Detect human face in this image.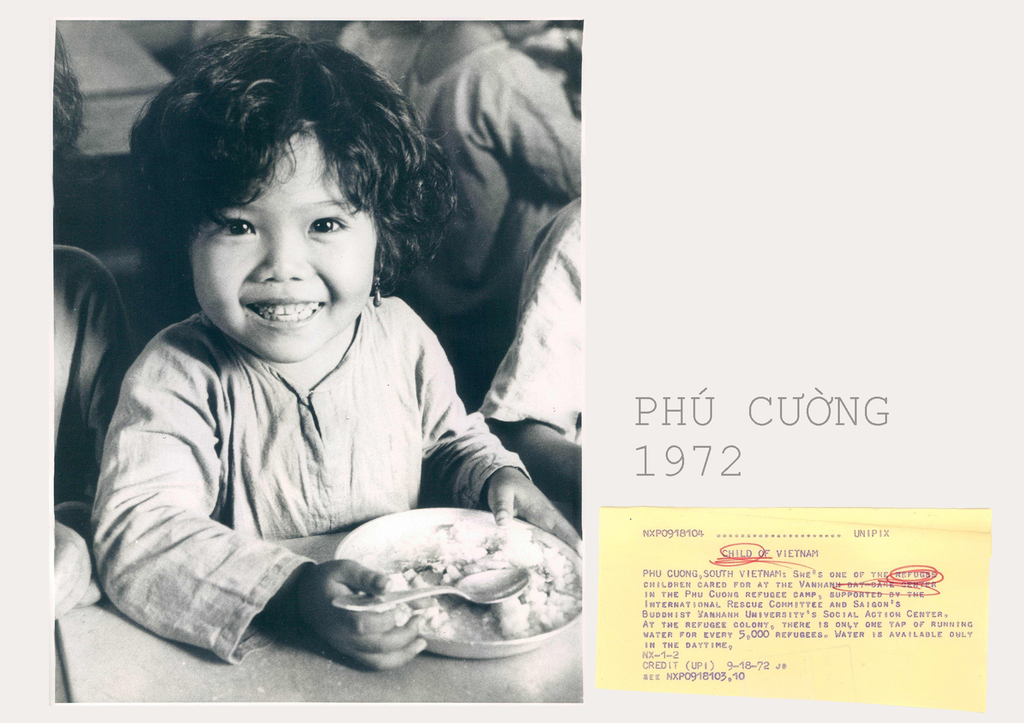
Detection: left=196, top=120, right=380, bottom=370.
